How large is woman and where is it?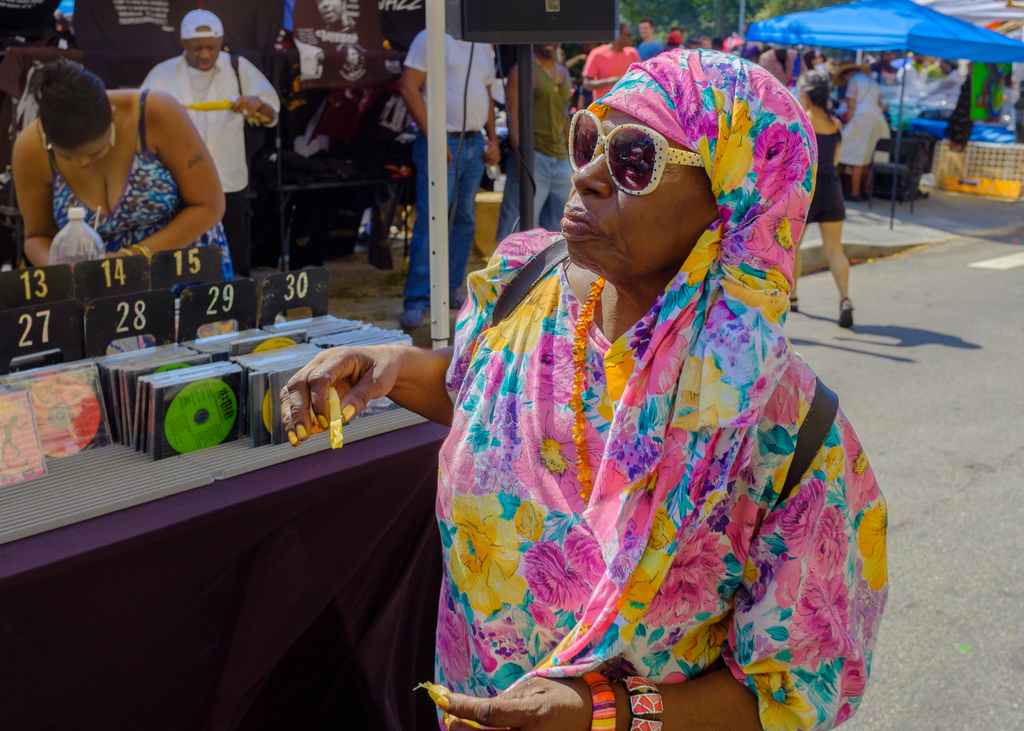
Bounding box: pyautogui.locateOnScreen(834, 62, 888, 206).
